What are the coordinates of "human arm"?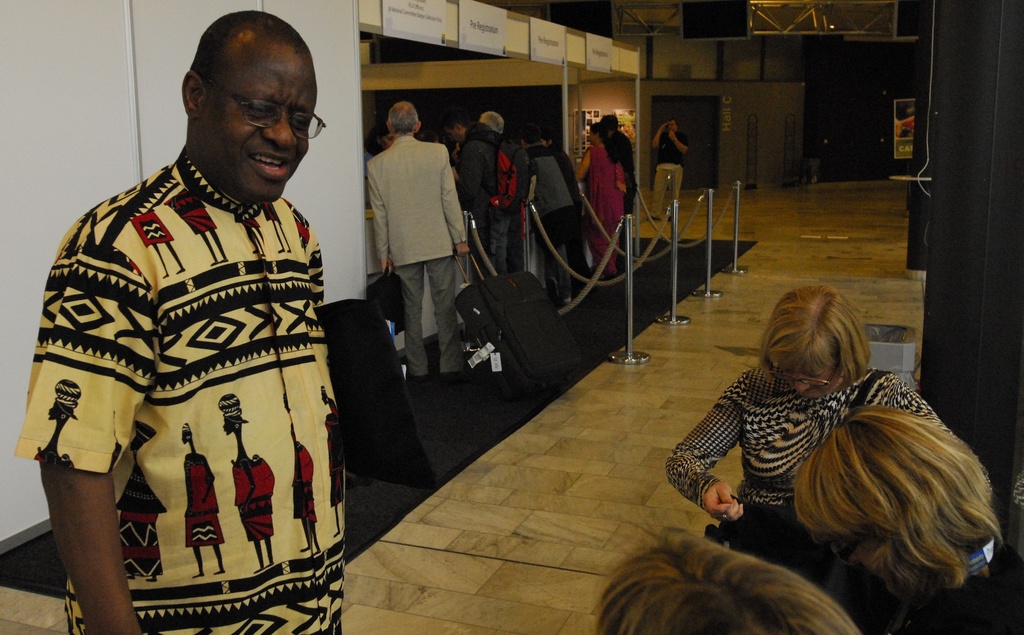
x1=575 y1=147 x2=592 y2=181.
